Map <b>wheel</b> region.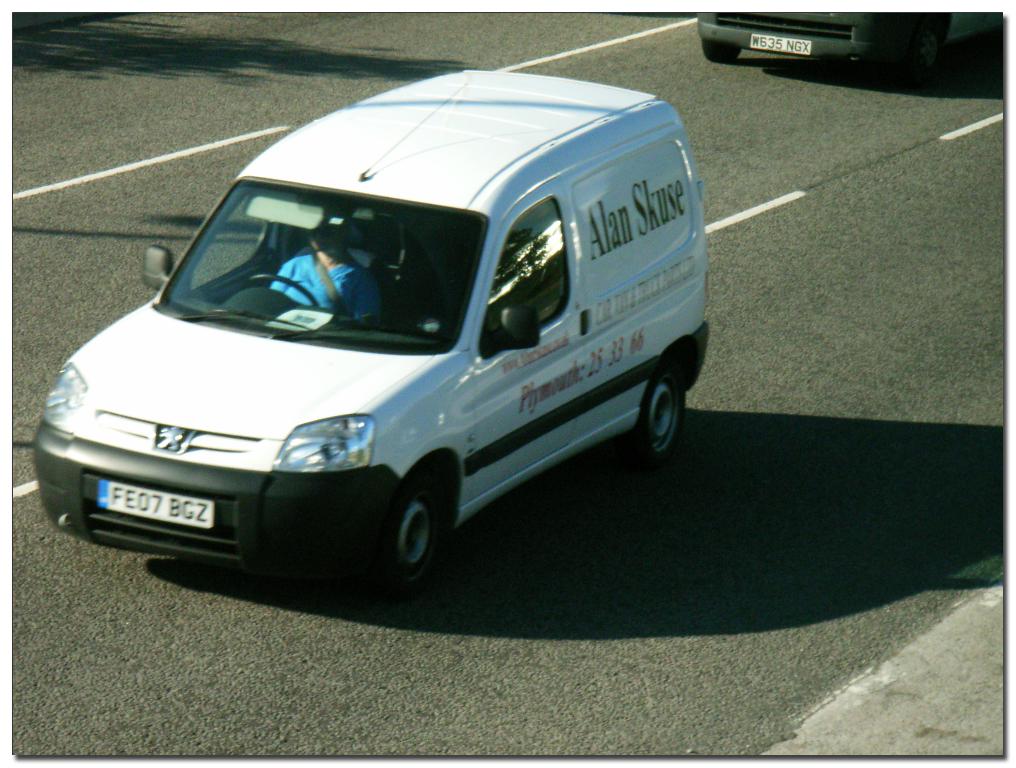
Mapped to 919/17/945/74.
